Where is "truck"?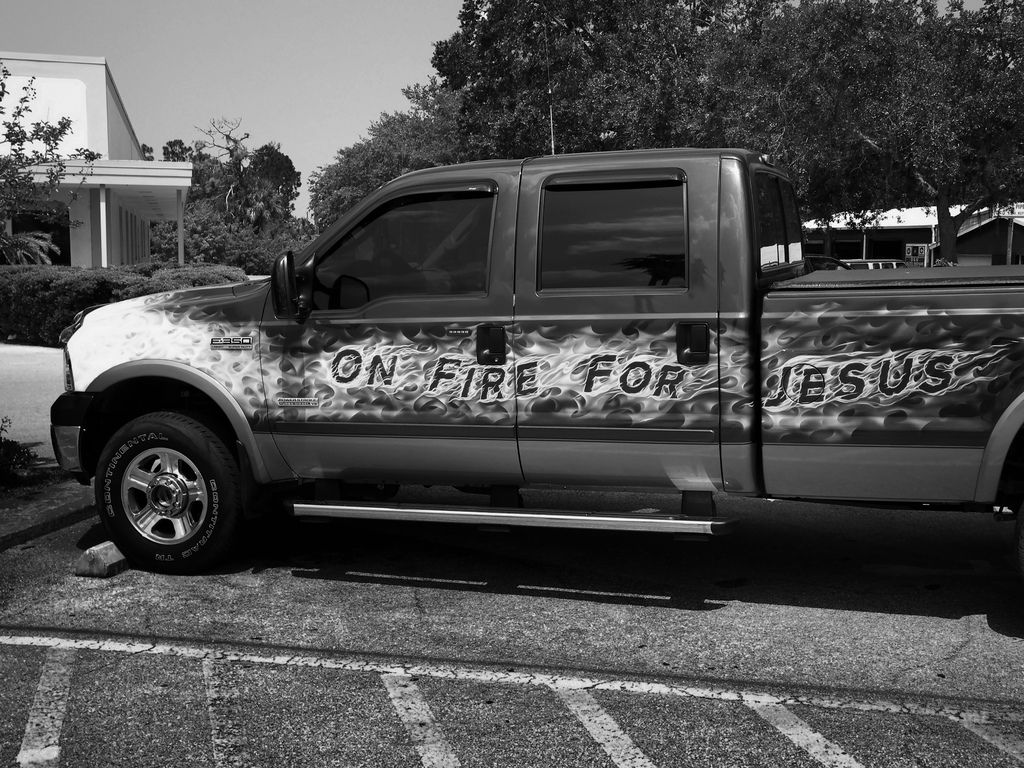
select_region(22, 154, 1023, 594).
